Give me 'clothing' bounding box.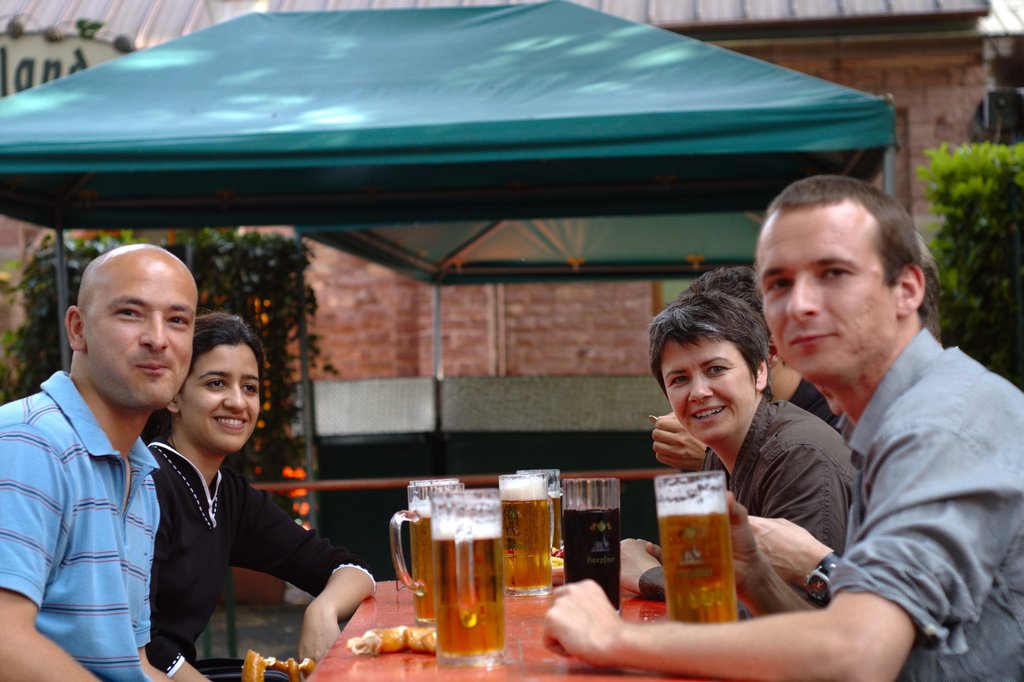
<box>698,370,861,469</box>.
